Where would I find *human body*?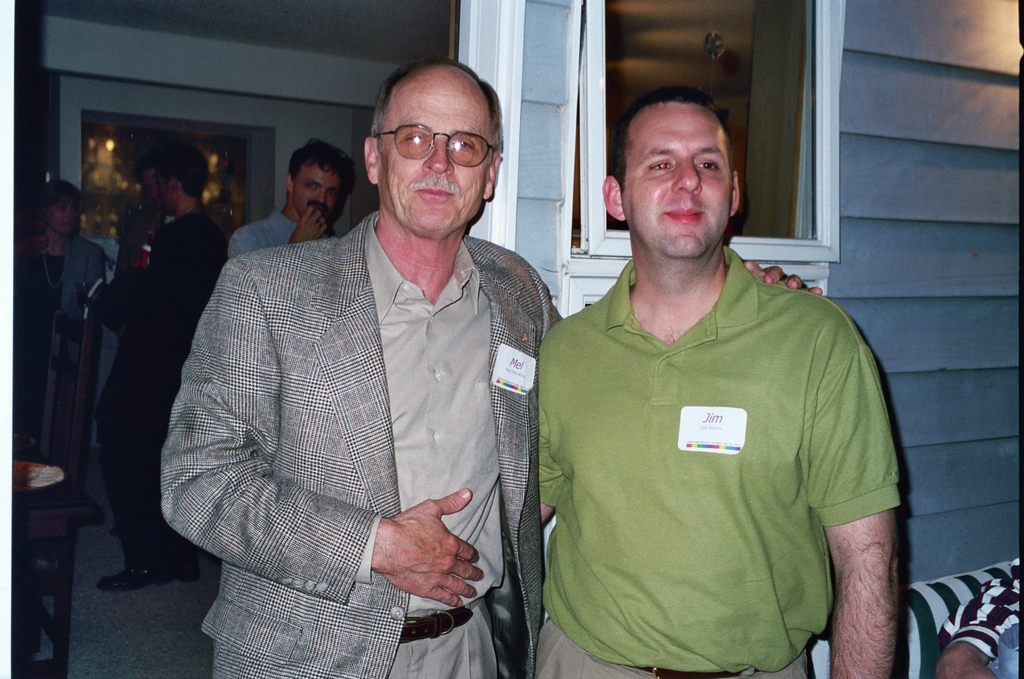
At 159,208,819,678.
